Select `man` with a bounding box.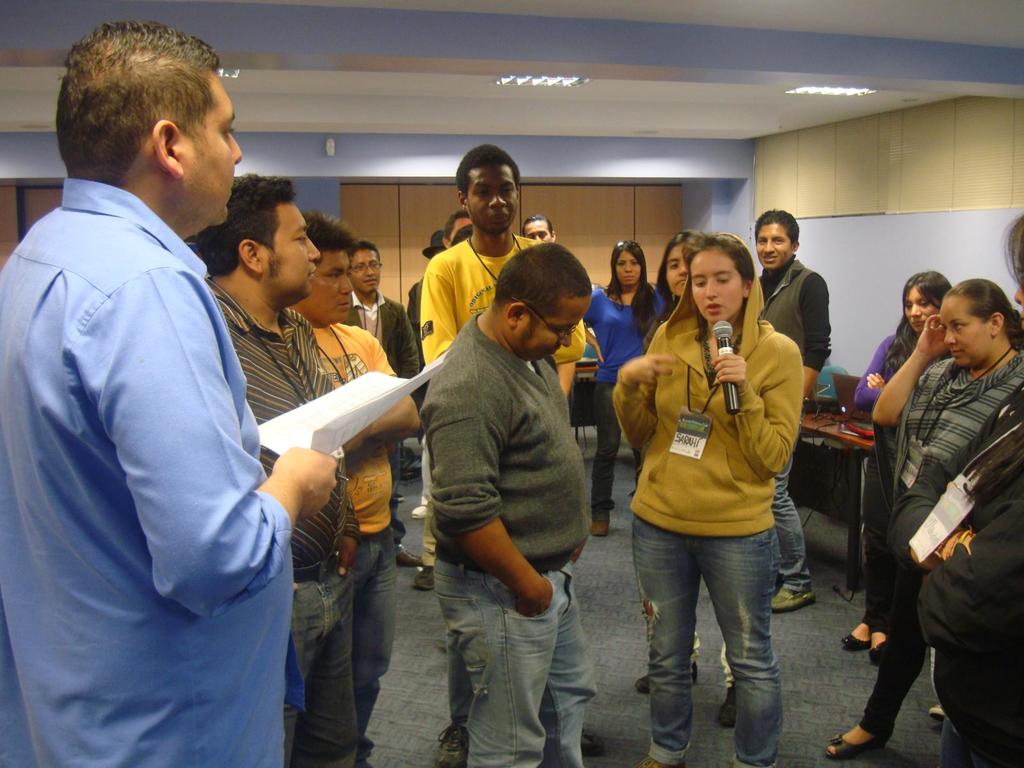
BBox(420, 138, 595, 400).
